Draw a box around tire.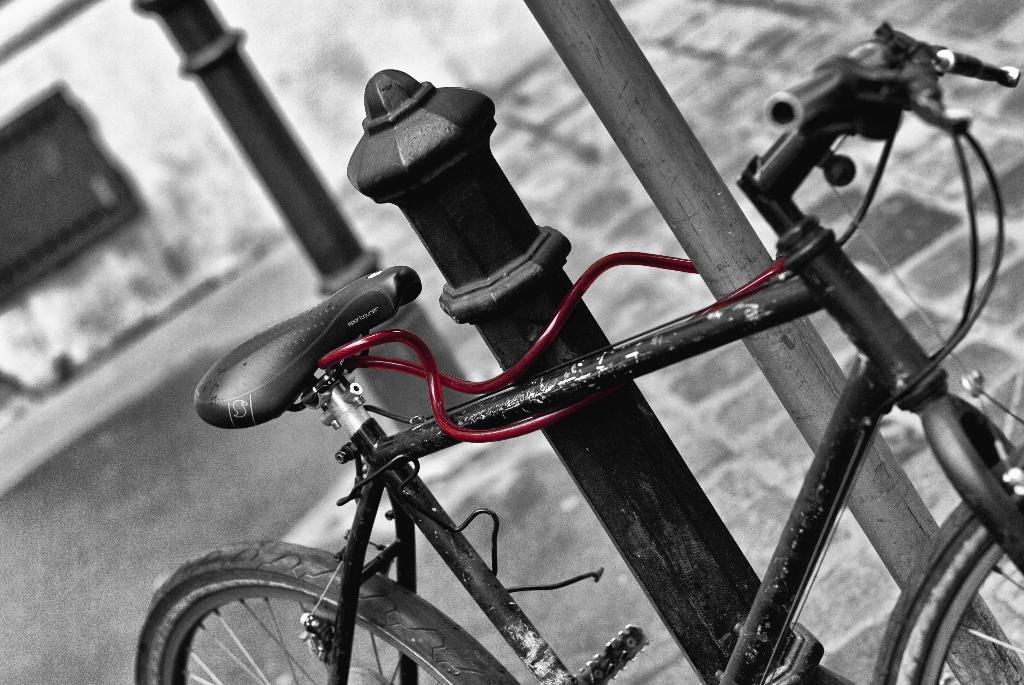
[x1=868, y1=467, x2=1023, y2=684].
